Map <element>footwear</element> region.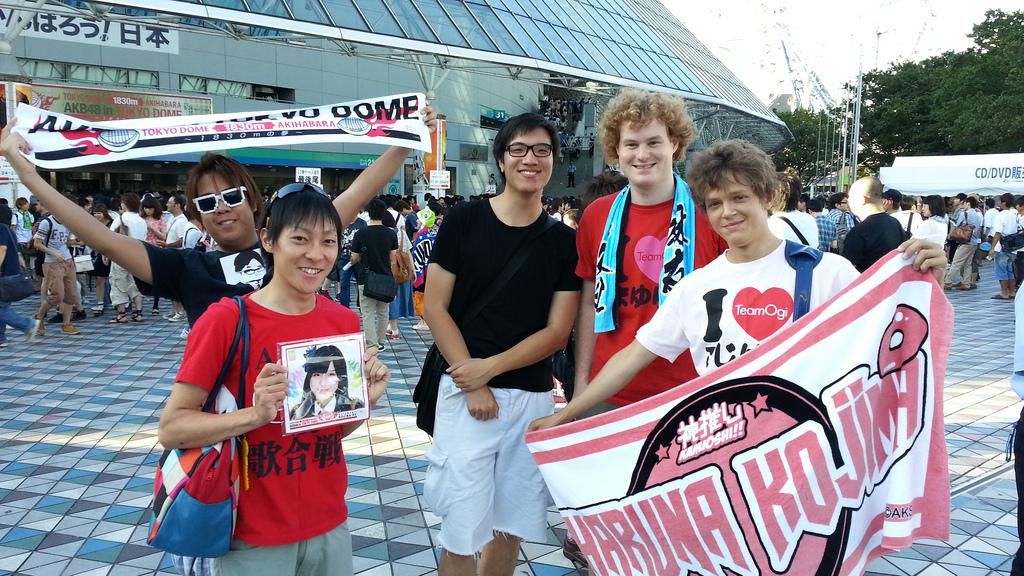
Mapped to (376, 340, 384, 352).
